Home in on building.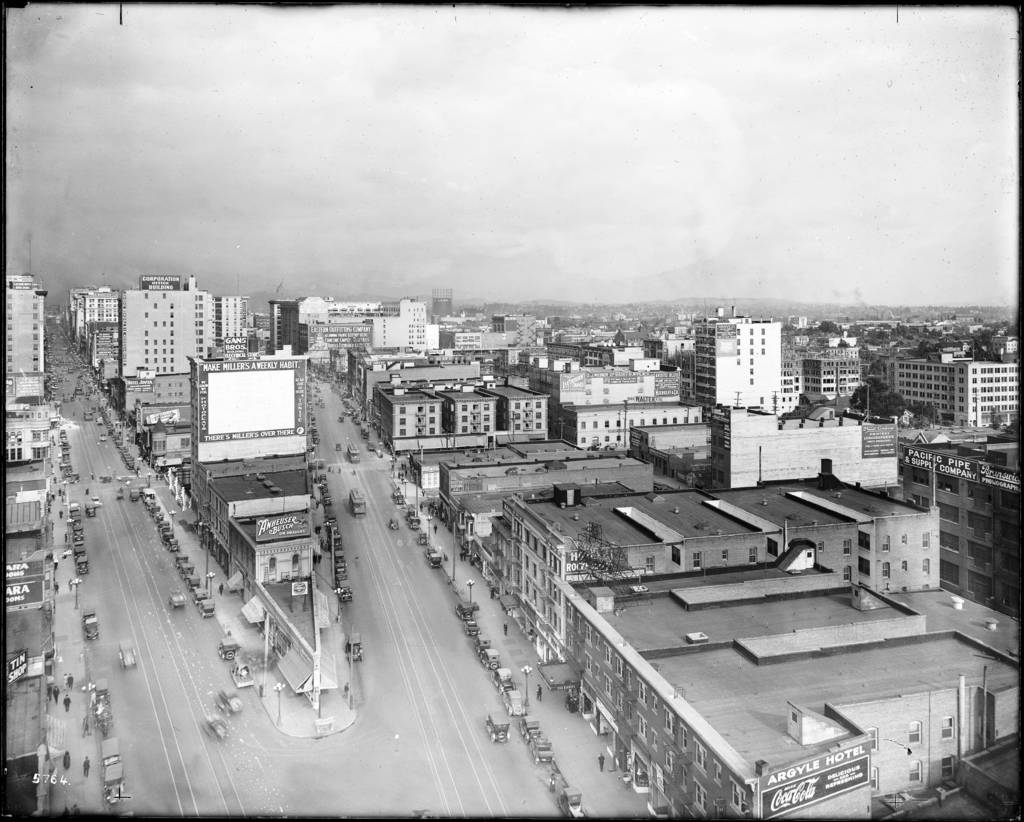
Homed in at <bbox>692, 309, 786, 430</bbox>.
